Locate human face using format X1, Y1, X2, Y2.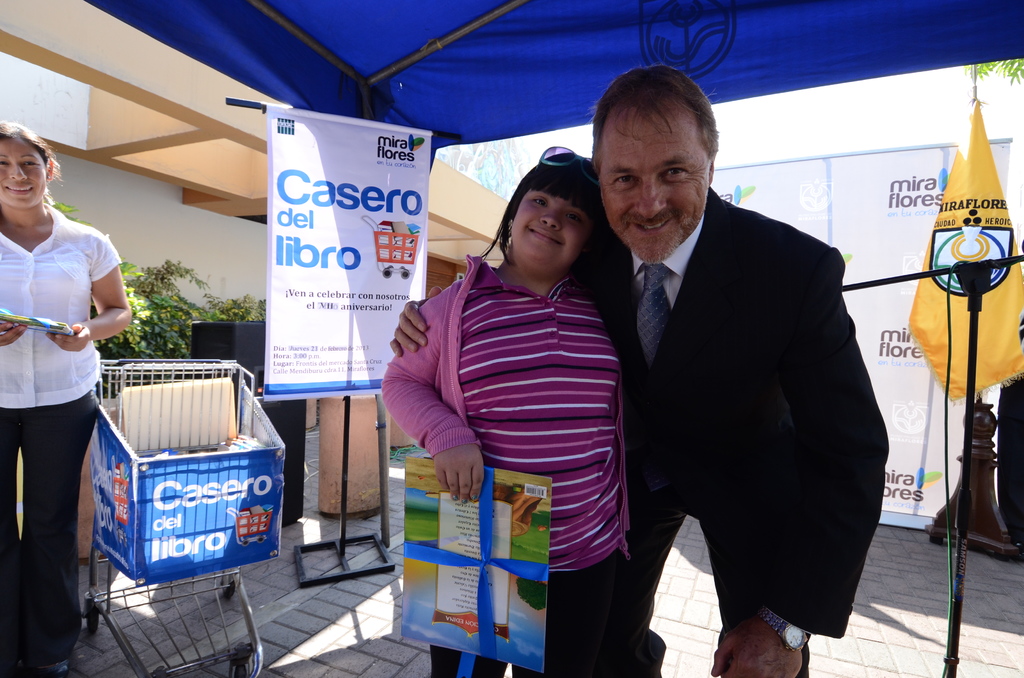
598, 108, 710, 267.
